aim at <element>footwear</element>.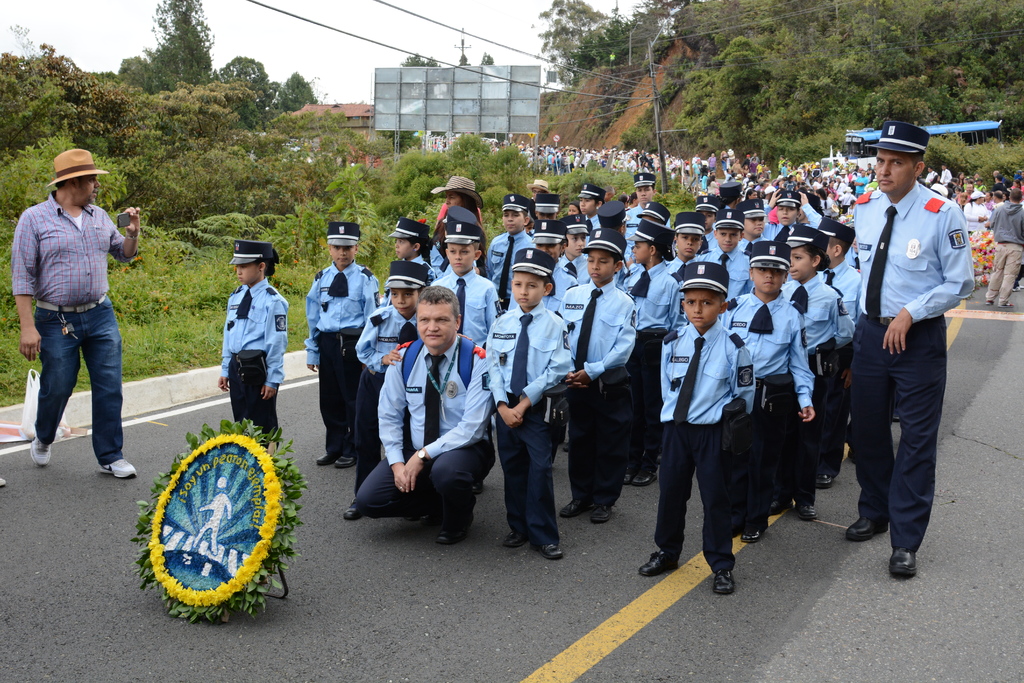
Aimed at [x1=318, y1=453, x2=330, y2=463].
